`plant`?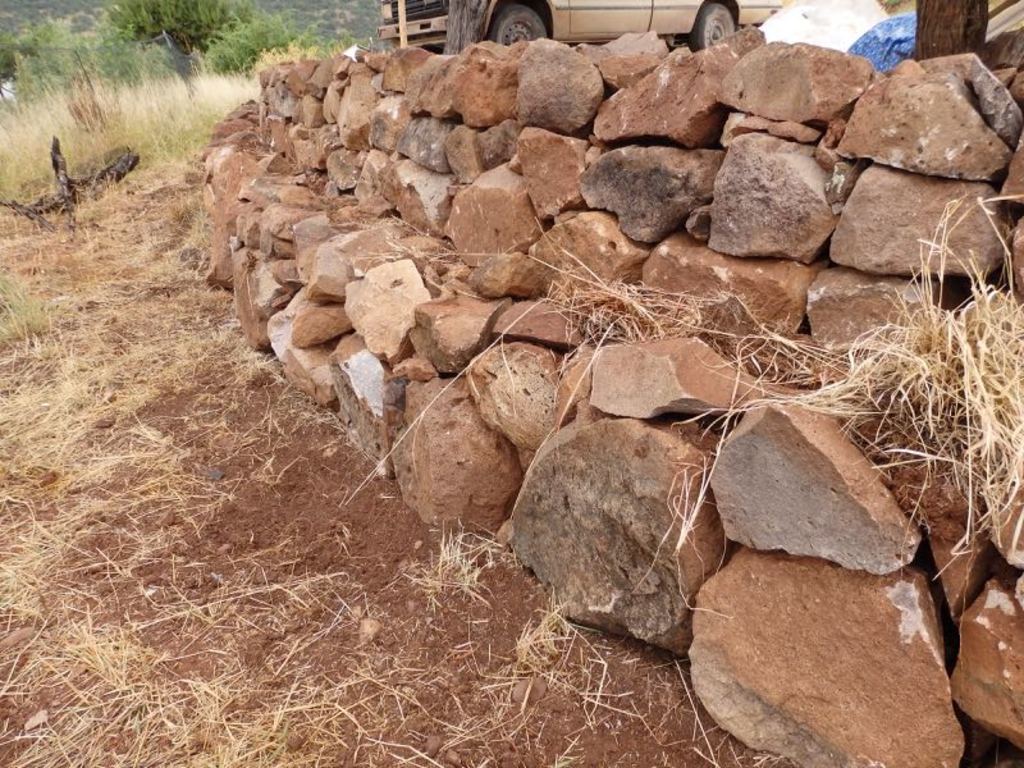
[0, 265, 61, 365]
